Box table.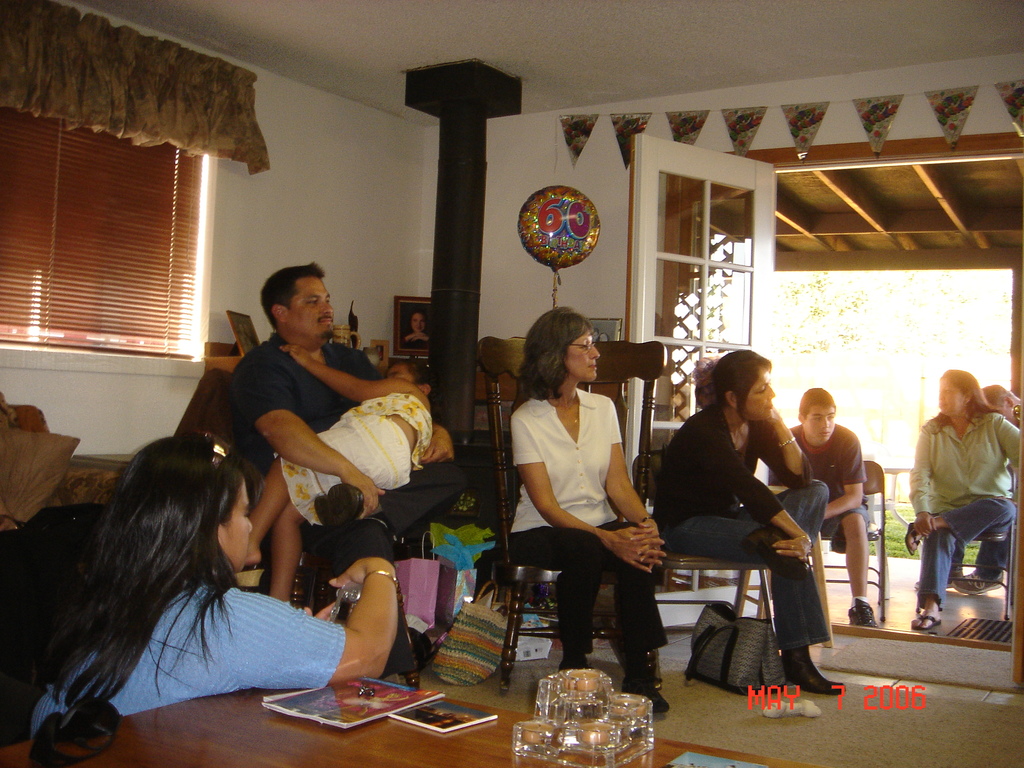
[x1=0, y1=672, x2=842, y2=767].
